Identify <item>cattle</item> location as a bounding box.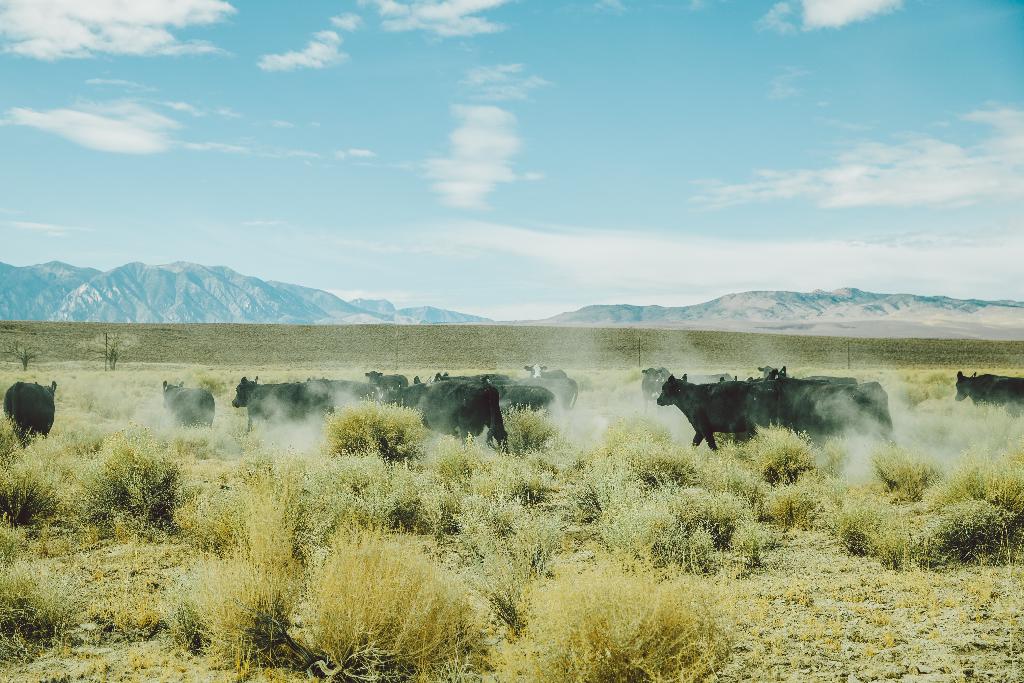
rect(484, 378, 513, 383).
